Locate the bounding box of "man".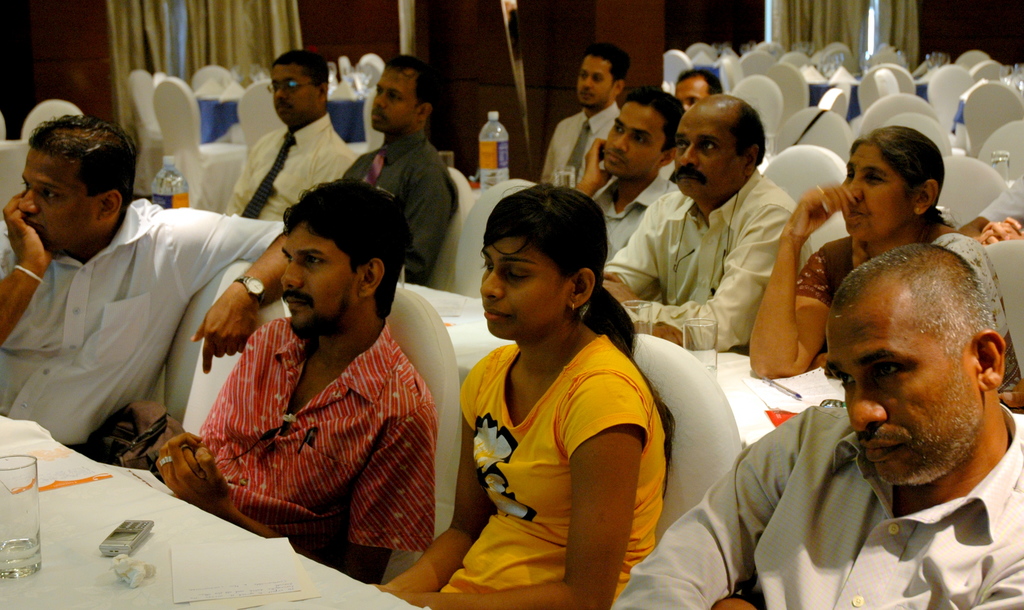
Bounding box: (602,92,797,352).
